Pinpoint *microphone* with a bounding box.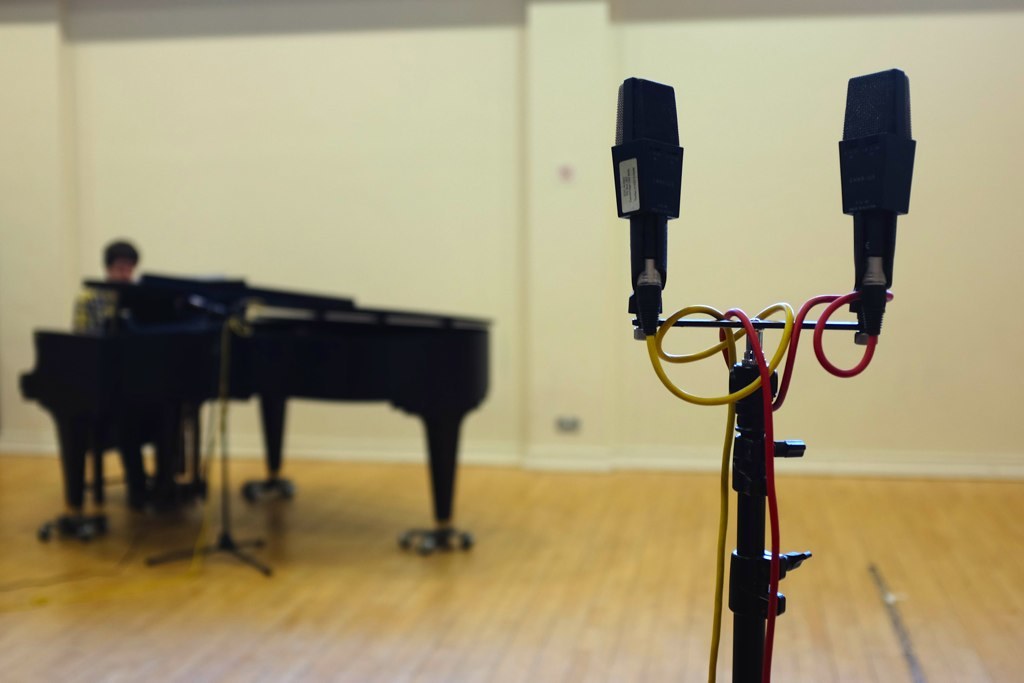
616, 92, 716, 371.
